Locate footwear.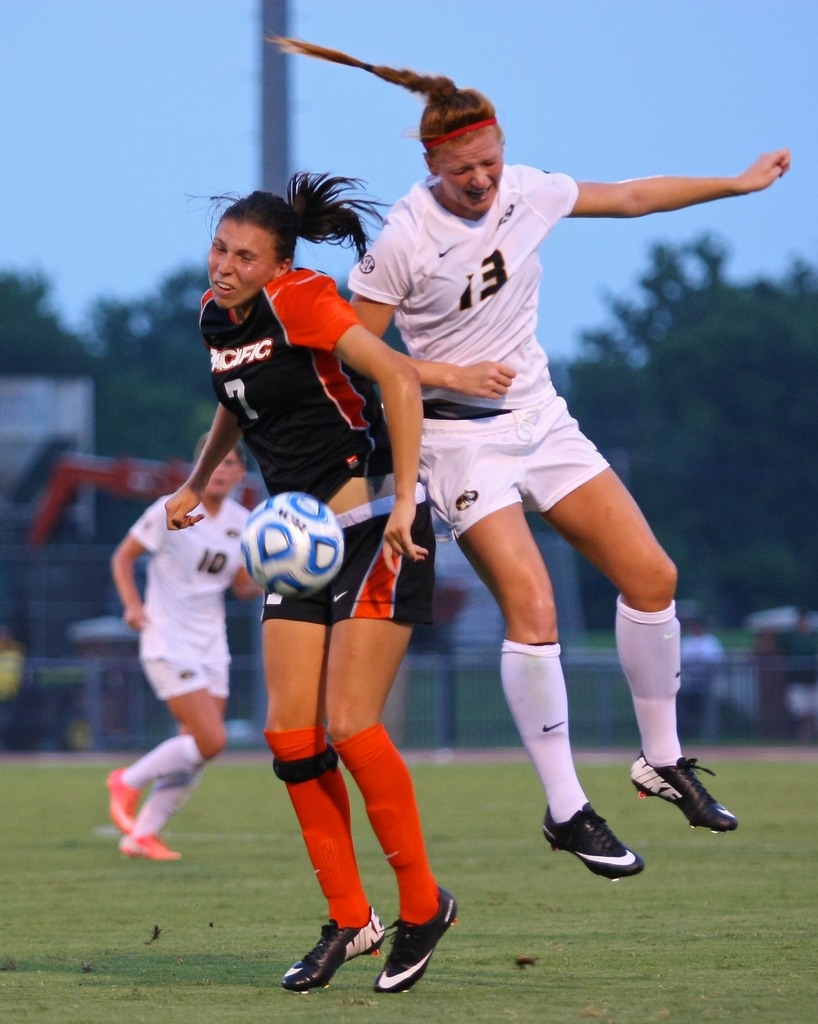
Bounding box: detection(535, 795, 655, 884).
